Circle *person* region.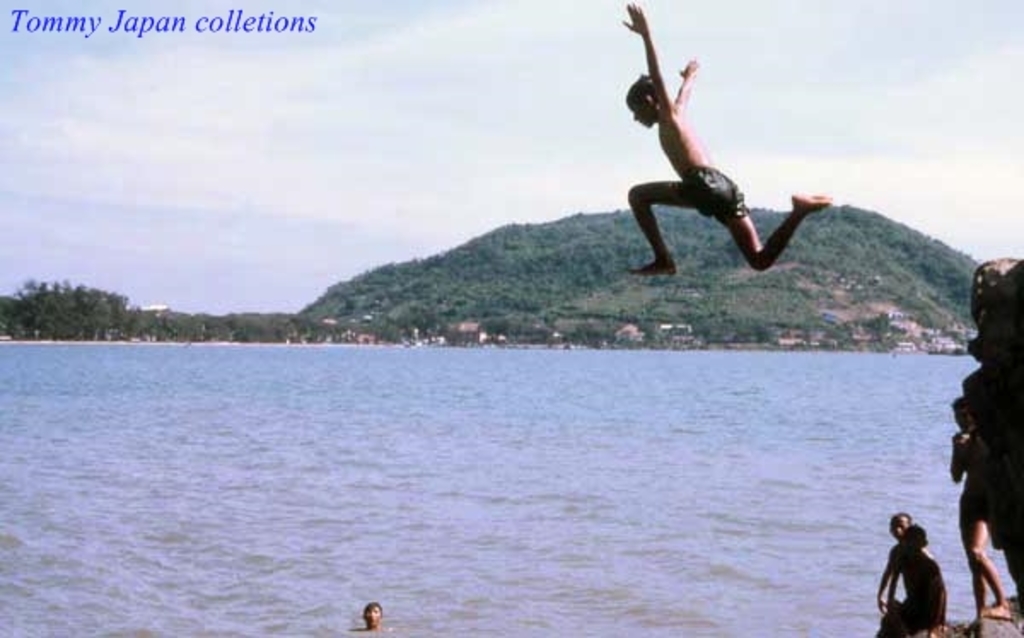
Region: Rect(874, 515, 911, 633).
